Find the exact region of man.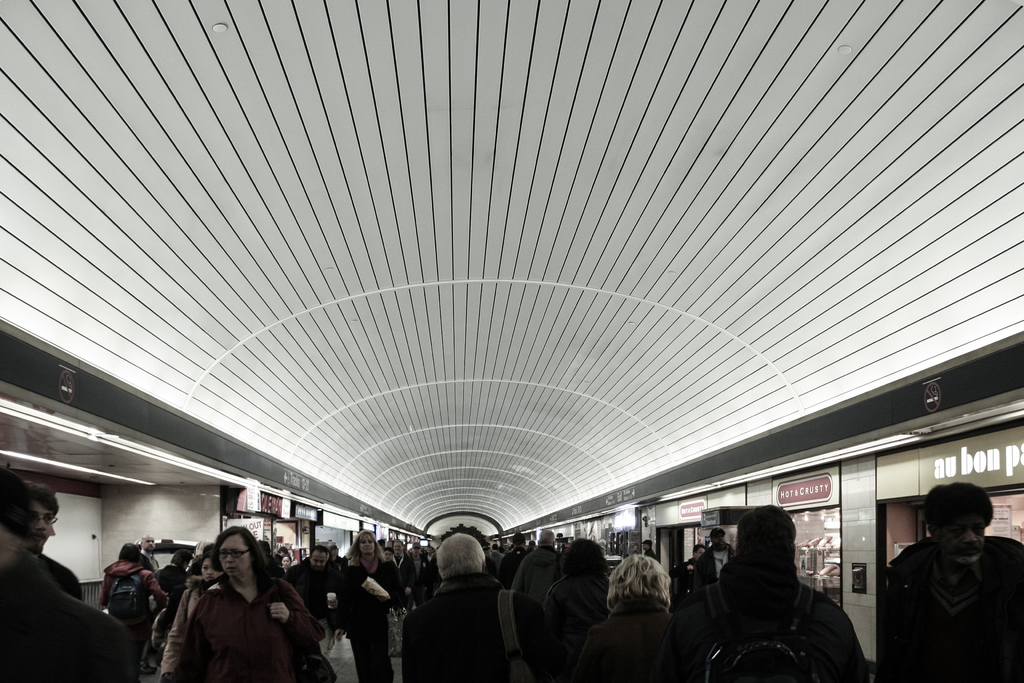
Exact region: (x1=491, y1=543, x2=505, y2=583).
